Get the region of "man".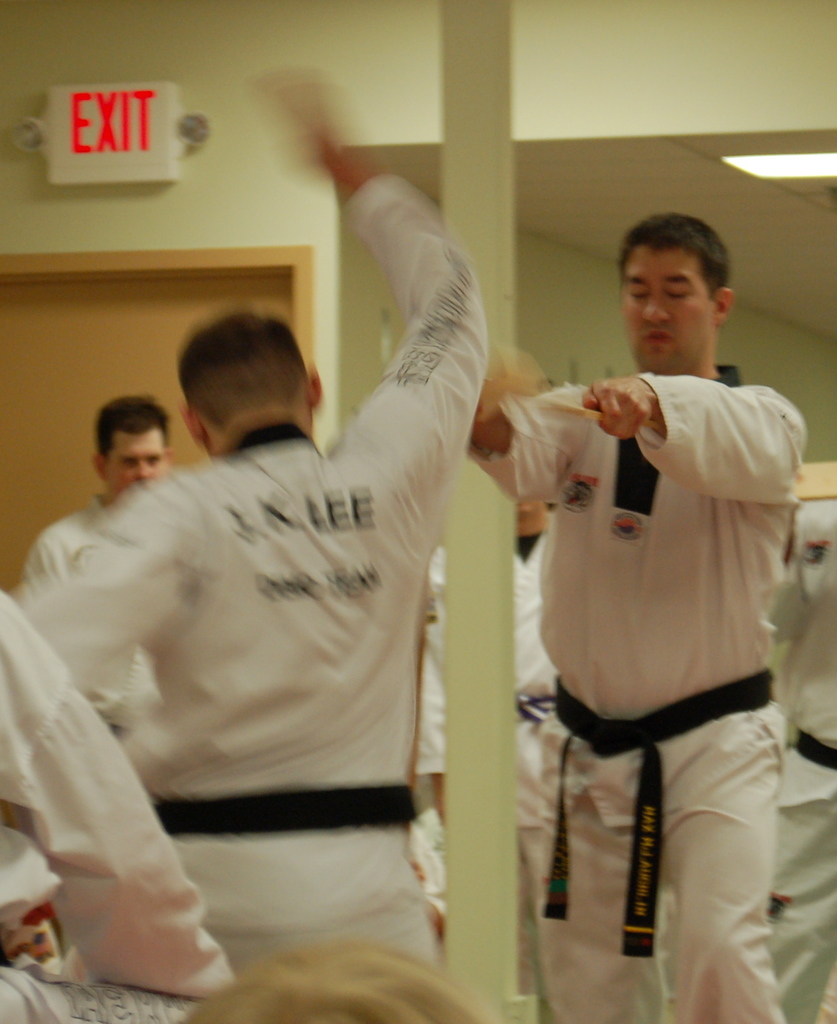
x1=3, y1=65, x2=486, y2=1001.
